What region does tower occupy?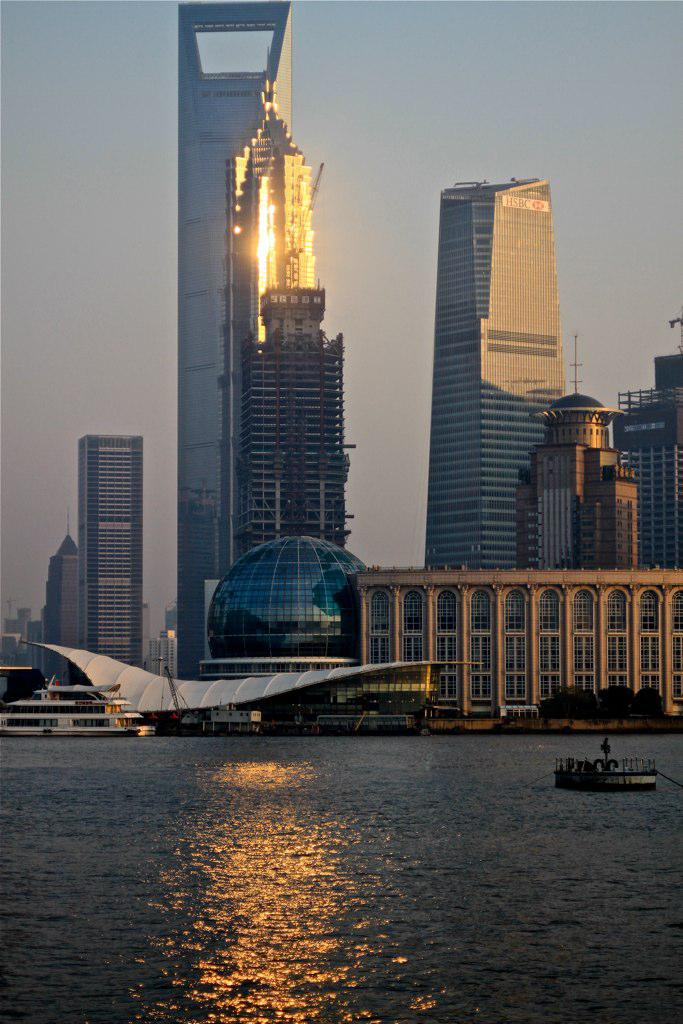
<bbox>417, 175, 576, 563</bbox>.
